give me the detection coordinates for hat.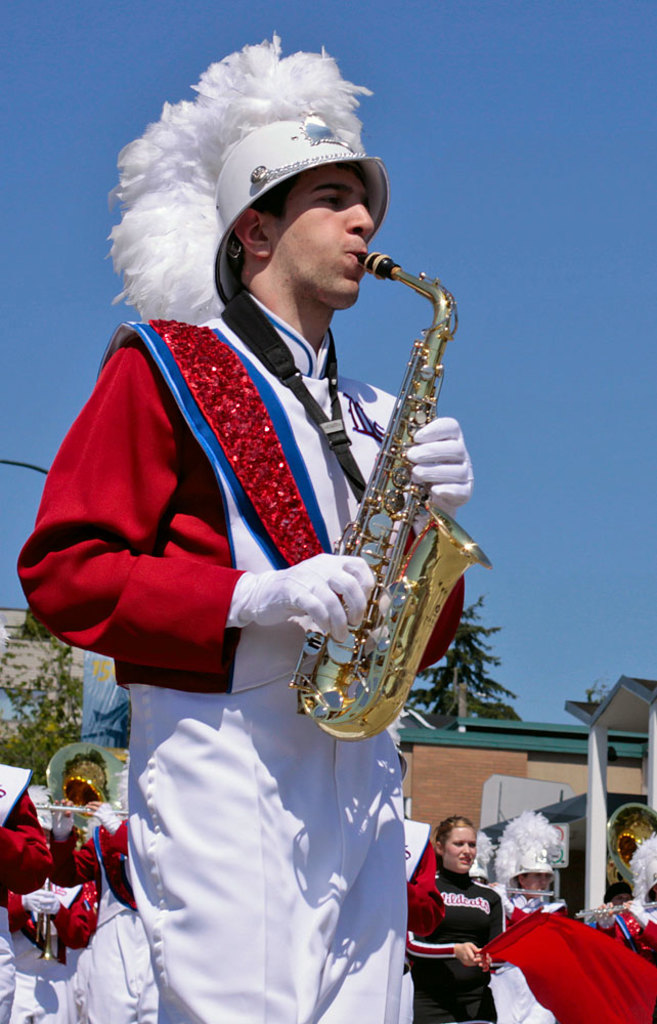
110 37 389 325.
